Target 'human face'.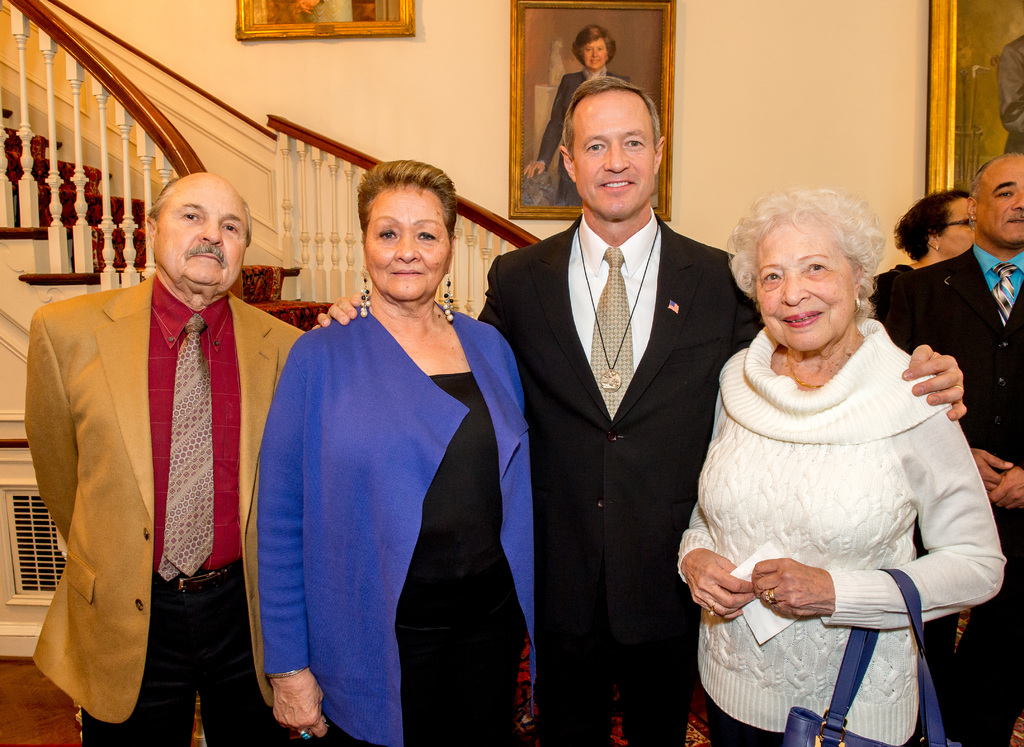
Target region: Rect(581, 37, 607, 70).
